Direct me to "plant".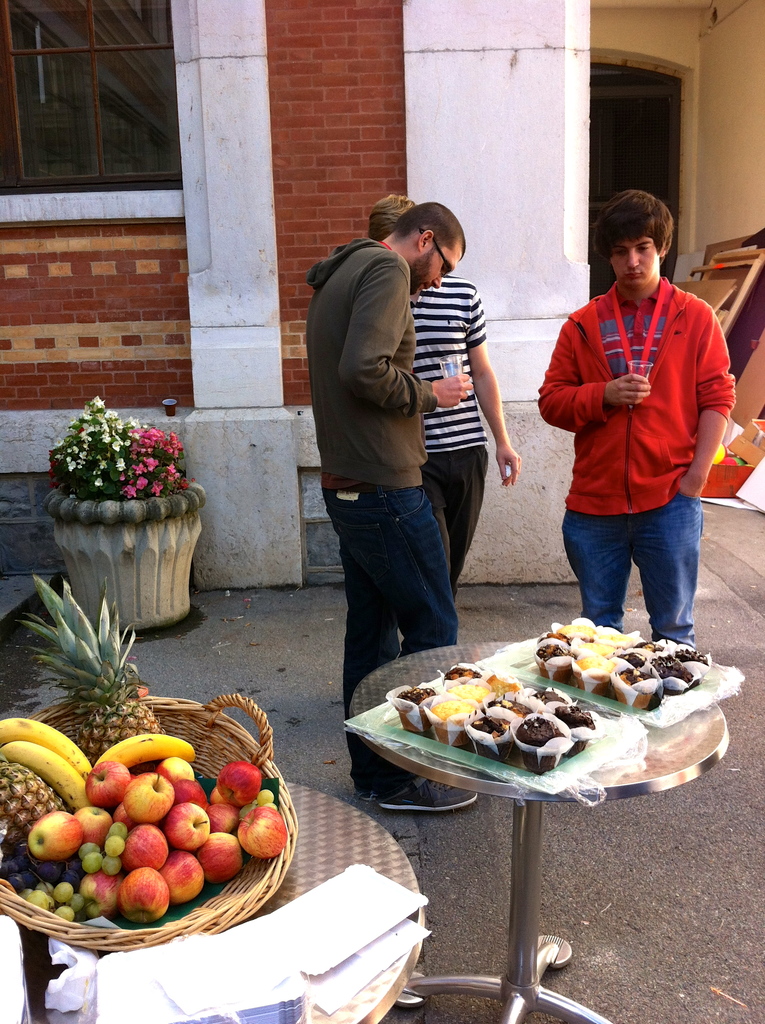
Direction: rect(40, 374, 190, 548).
